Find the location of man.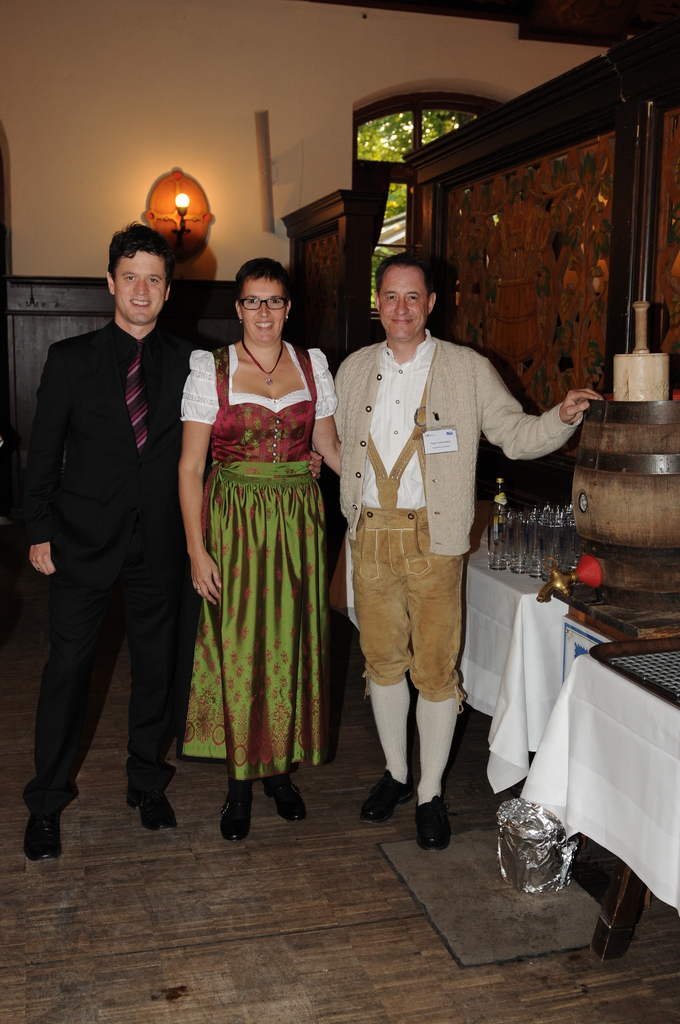
Location: BBox(16, 221, 200, 862).
